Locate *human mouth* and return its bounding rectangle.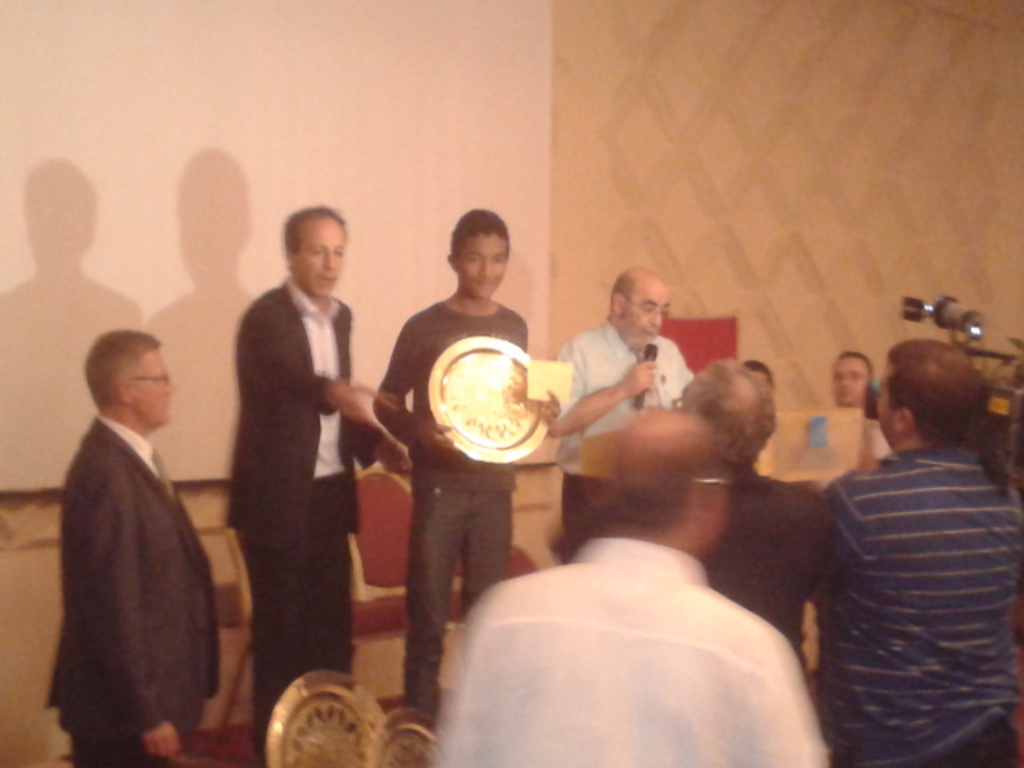
bbox=[648, 331, 656, 336].
